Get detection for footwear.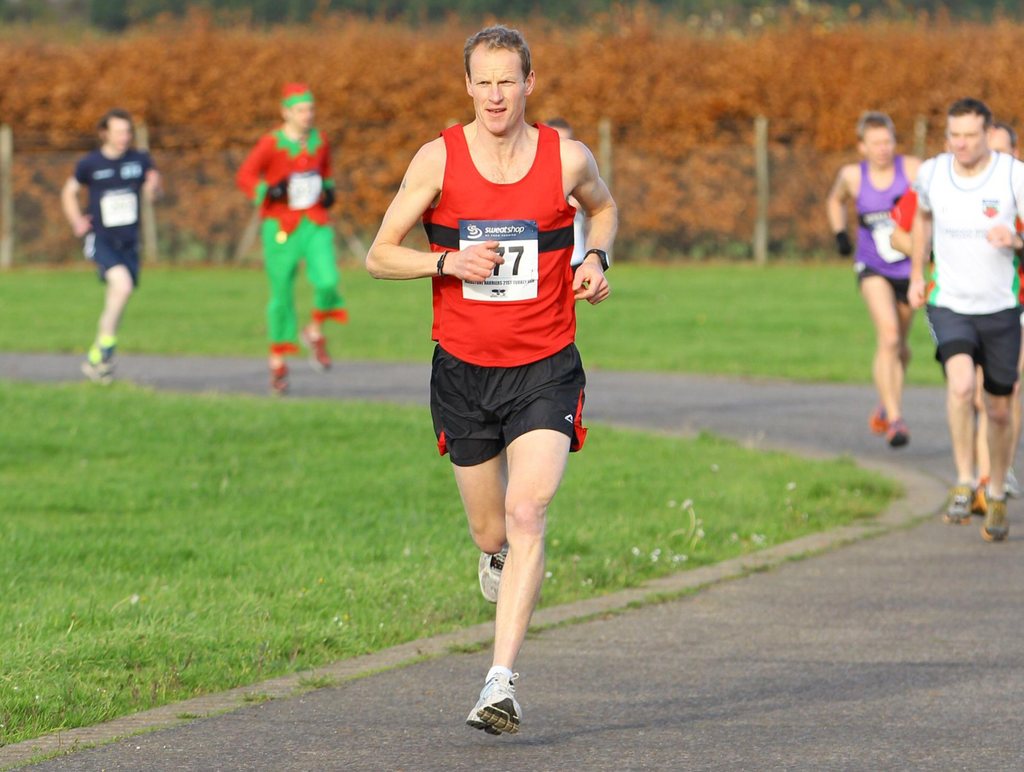
Detection: [884, 418, 911, 451].
